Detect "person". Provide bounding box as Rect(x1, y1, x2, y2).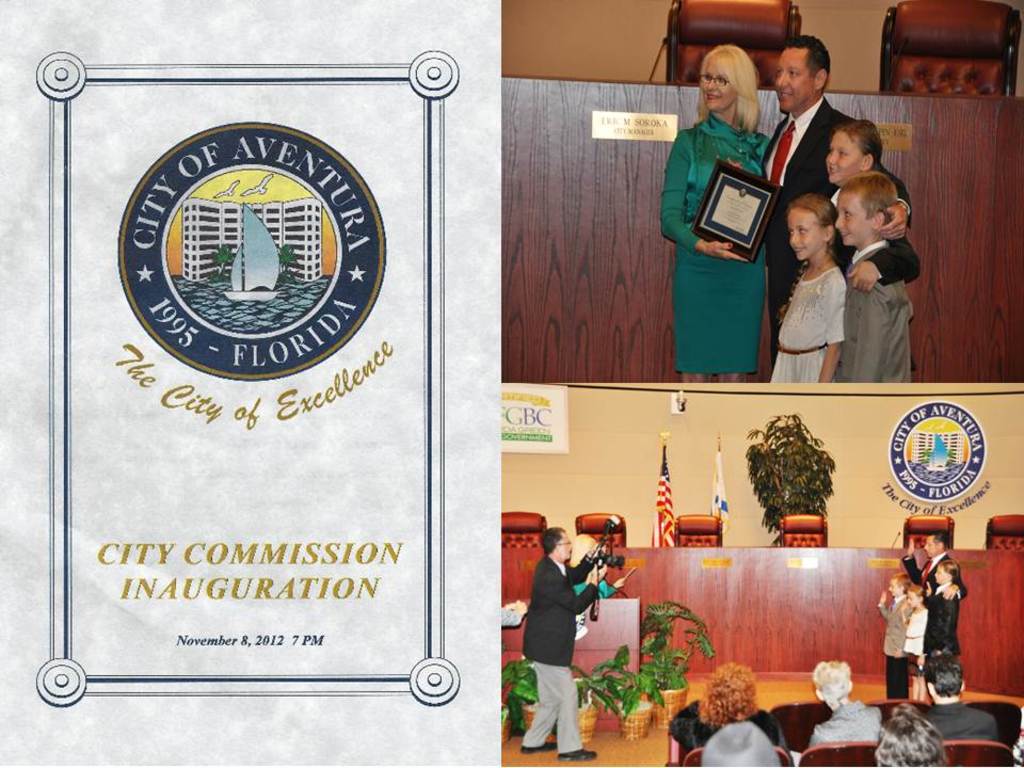
Rect(886, 585, 930, 692).
